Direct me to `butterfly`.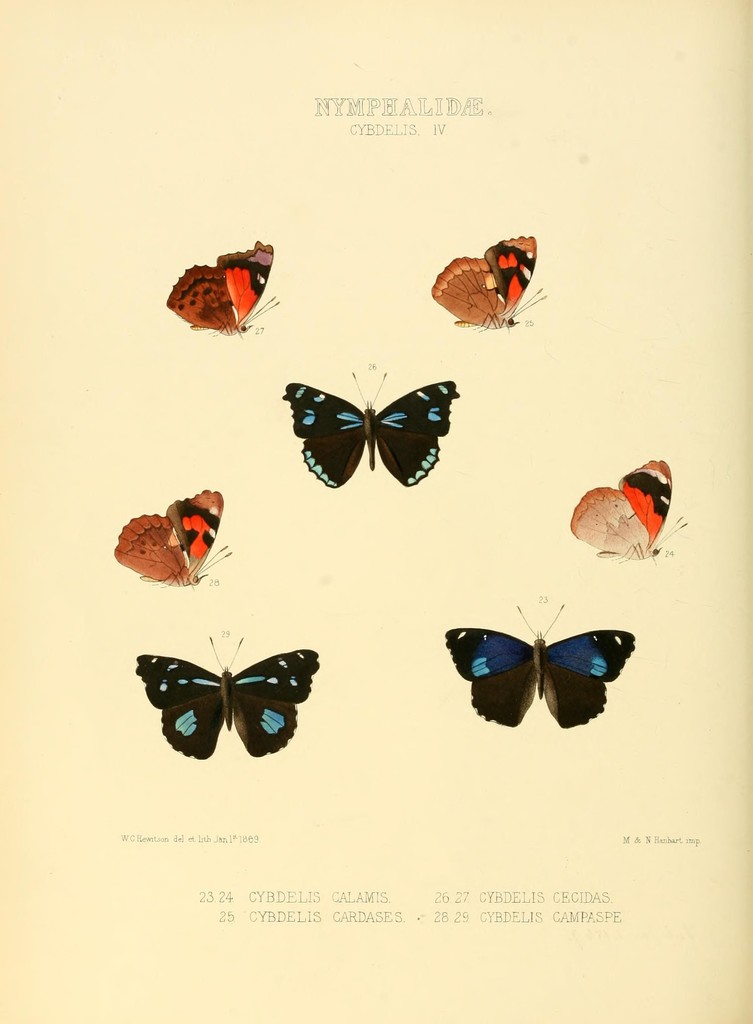
Direction: bbox=(274, 368, 454, 490).
